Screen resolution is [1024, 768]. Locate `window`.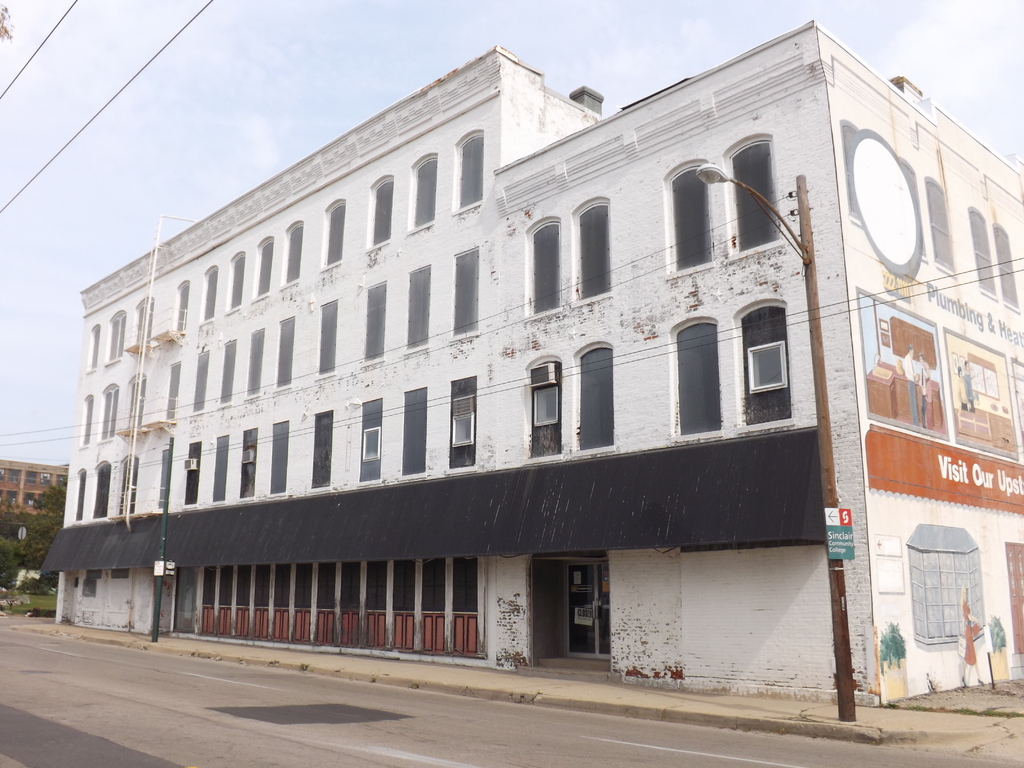
5, 468, 15, 483.
